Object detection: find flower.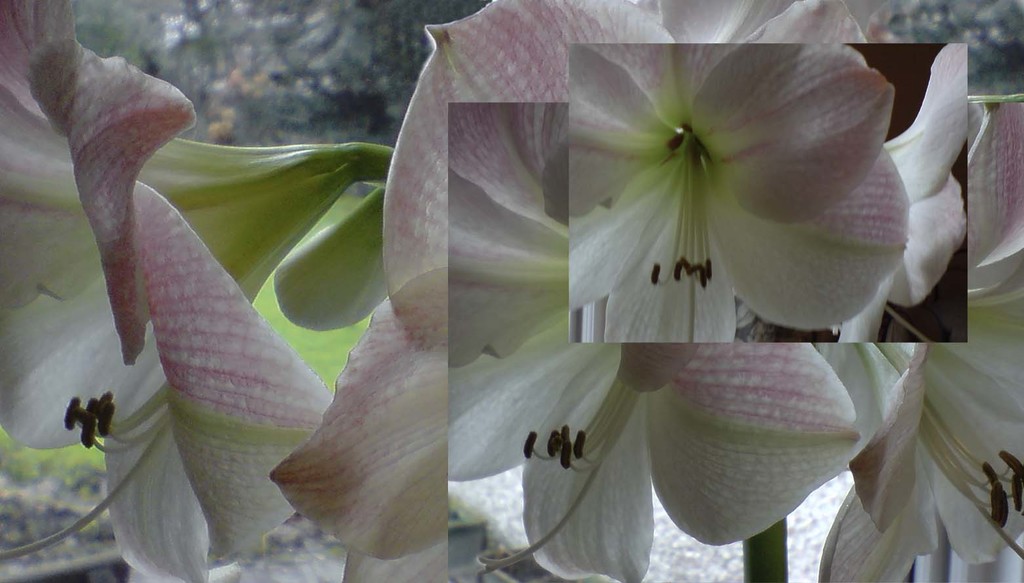
(left=2, top=0, right=1023, bottom=582).
